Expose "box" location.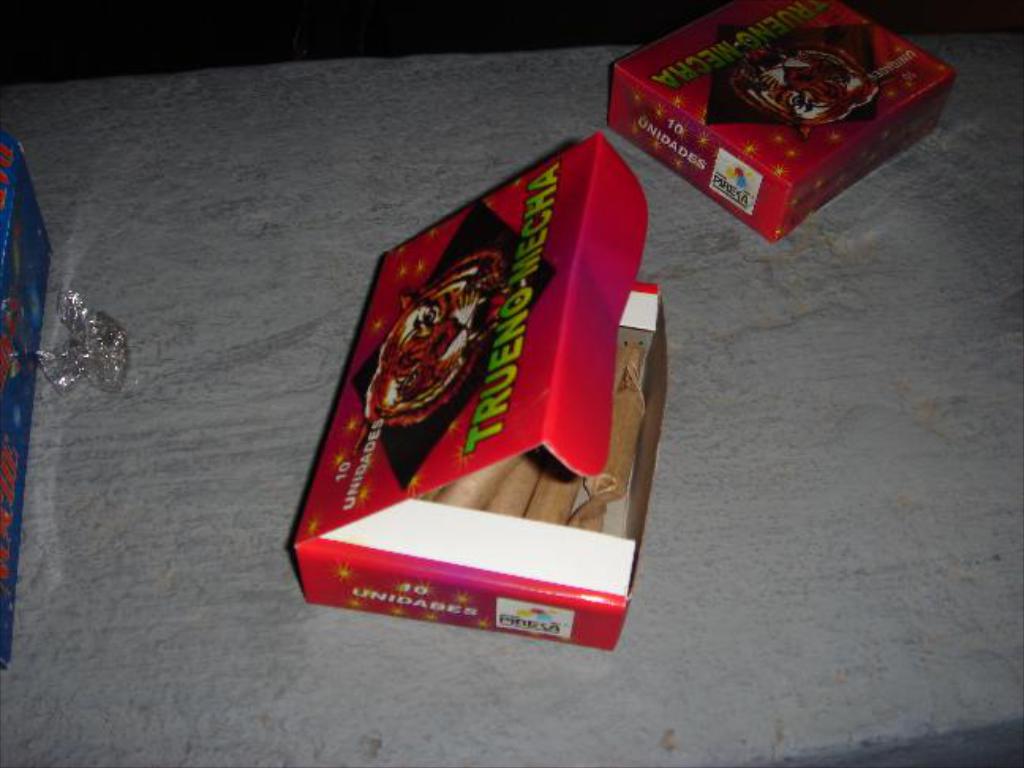
Exposed at 278, 136, 728, 646.
